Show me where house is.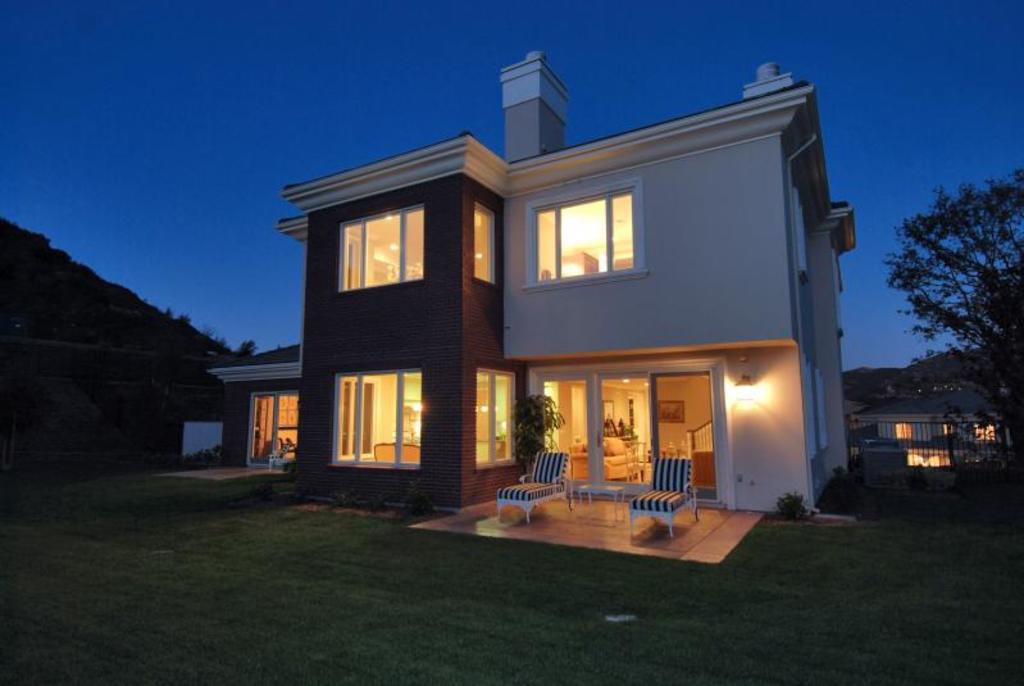
house is at (204,53,854,535).
